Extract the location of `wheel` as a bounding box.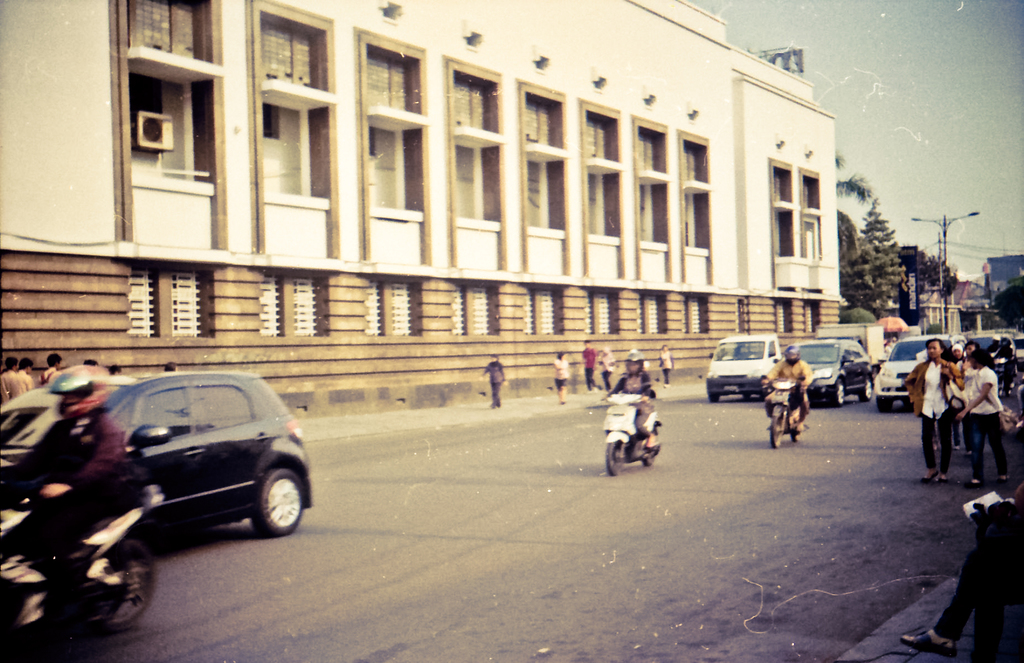
x1=740, y1=393, x2=752, y2=397.
